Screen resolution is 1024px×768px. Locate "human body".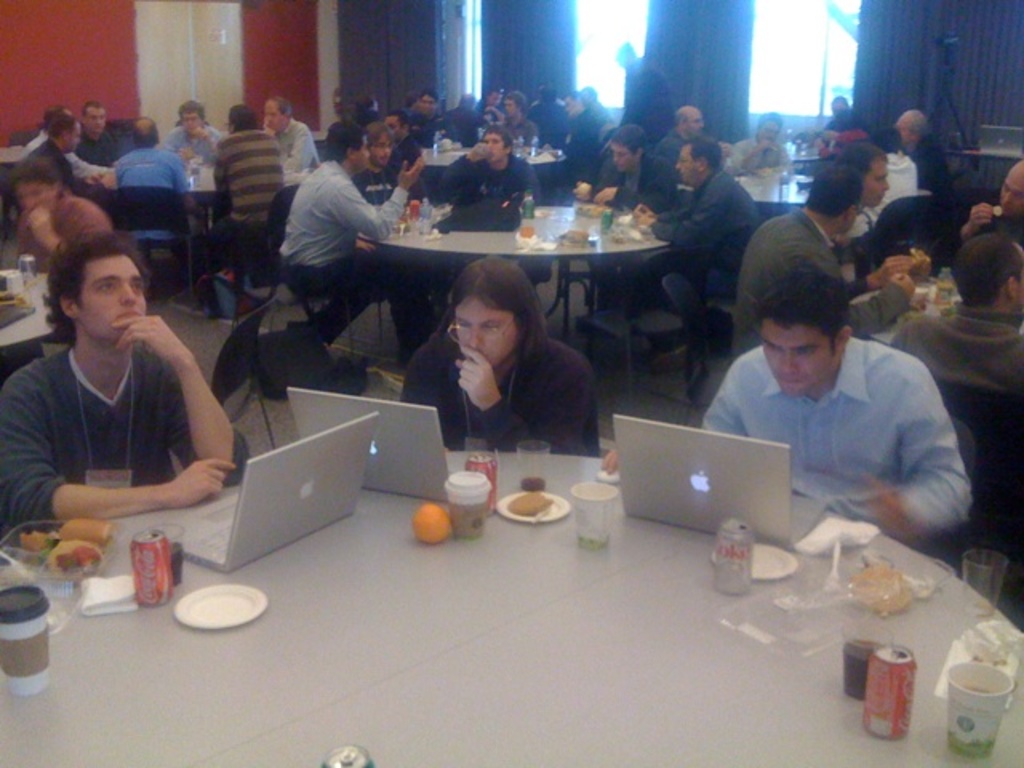
pyautogui.locateOnScreen(821, 98, 869, 128).
